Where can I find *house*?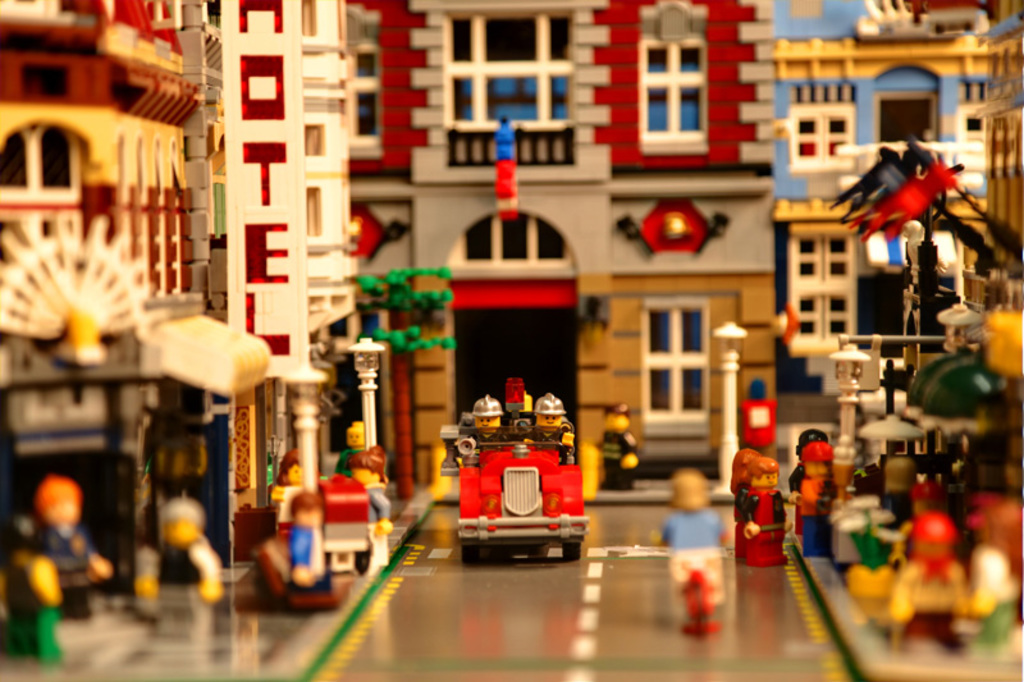
You can find it at x1=776 y1=0 x2=1023 y2=418.
